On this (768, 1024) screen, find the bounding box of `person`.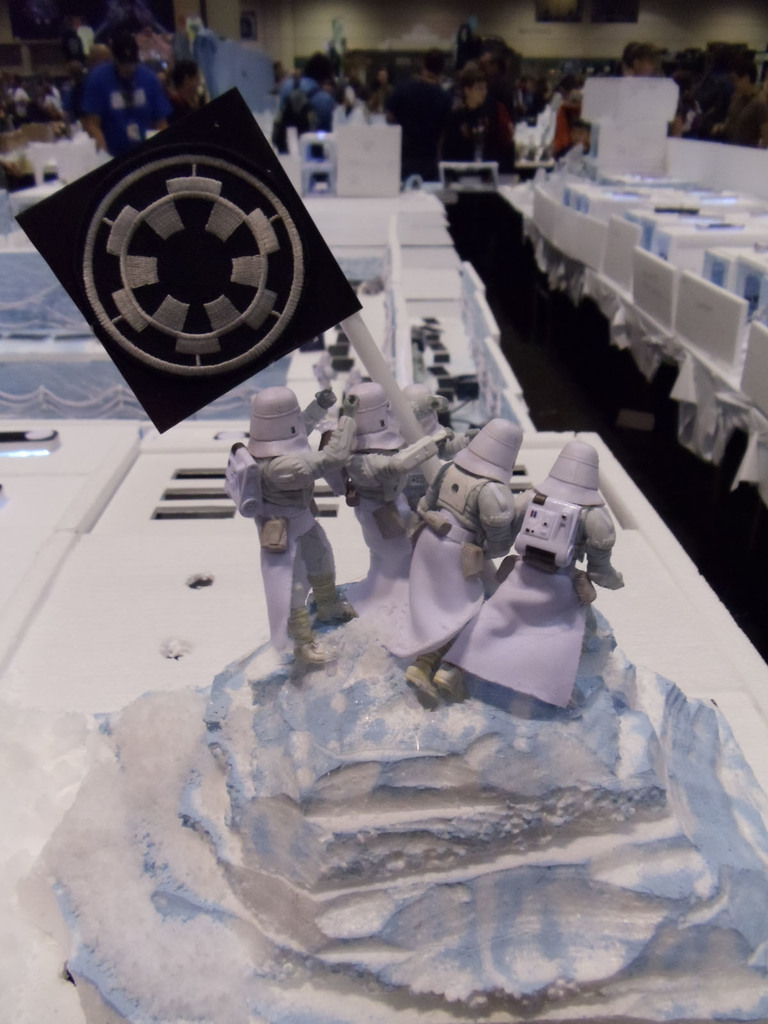
Bounding box: detection(383, 419, 524, 721).
